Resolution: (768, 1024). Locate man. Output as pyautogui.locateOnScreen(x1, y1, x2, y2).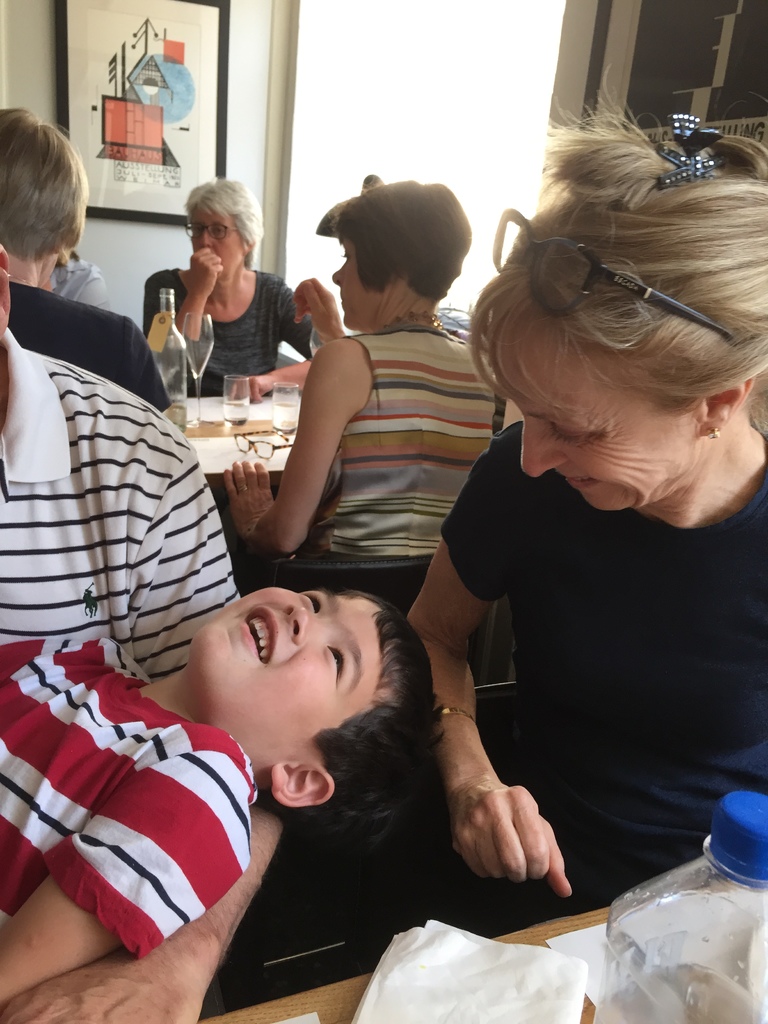
pyautogui.locateOnScreen(0, 246, 284, 1015).
